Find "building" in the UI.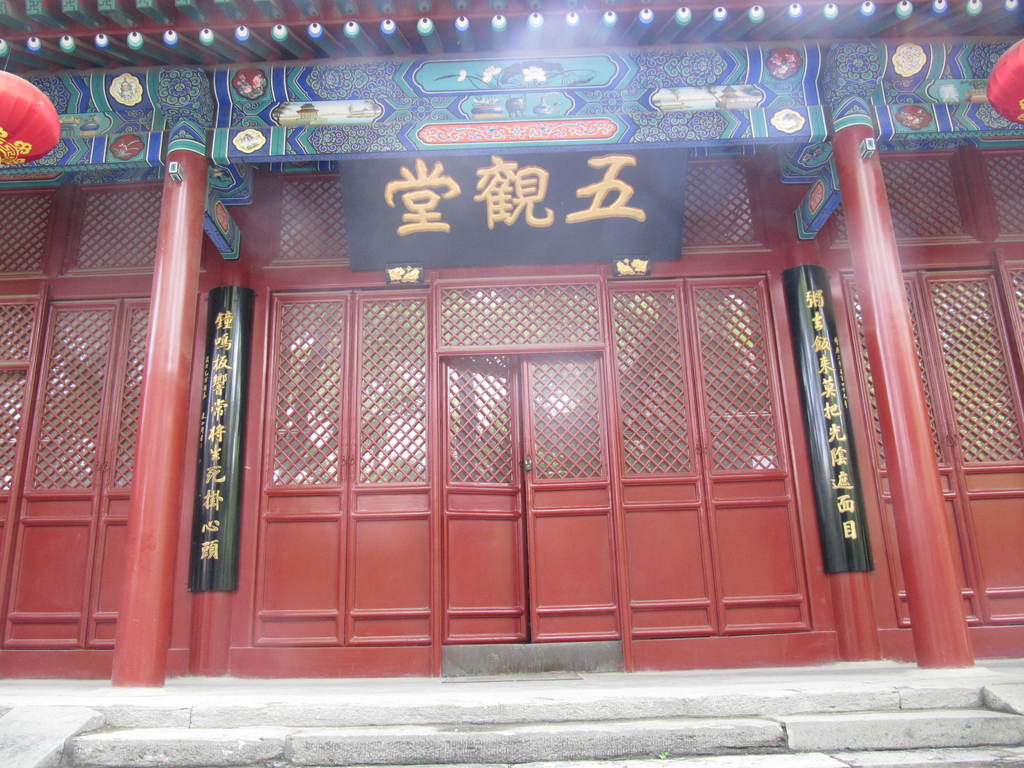
UI element at <bbox>0, 3, 1023, 689</bbox>.
